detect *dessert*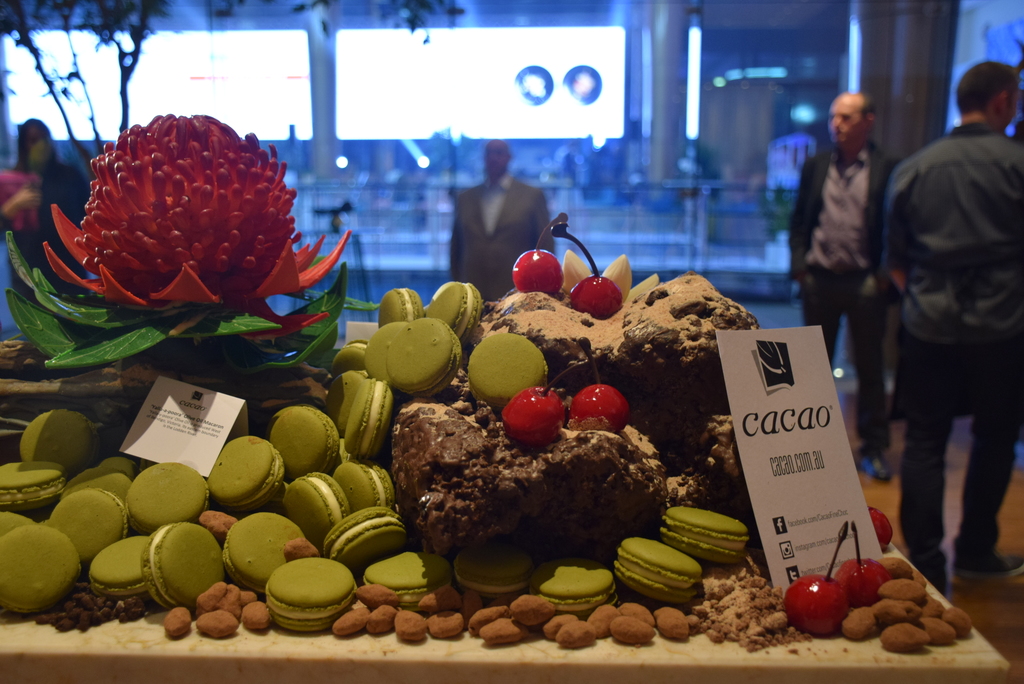
352:548:441:596
